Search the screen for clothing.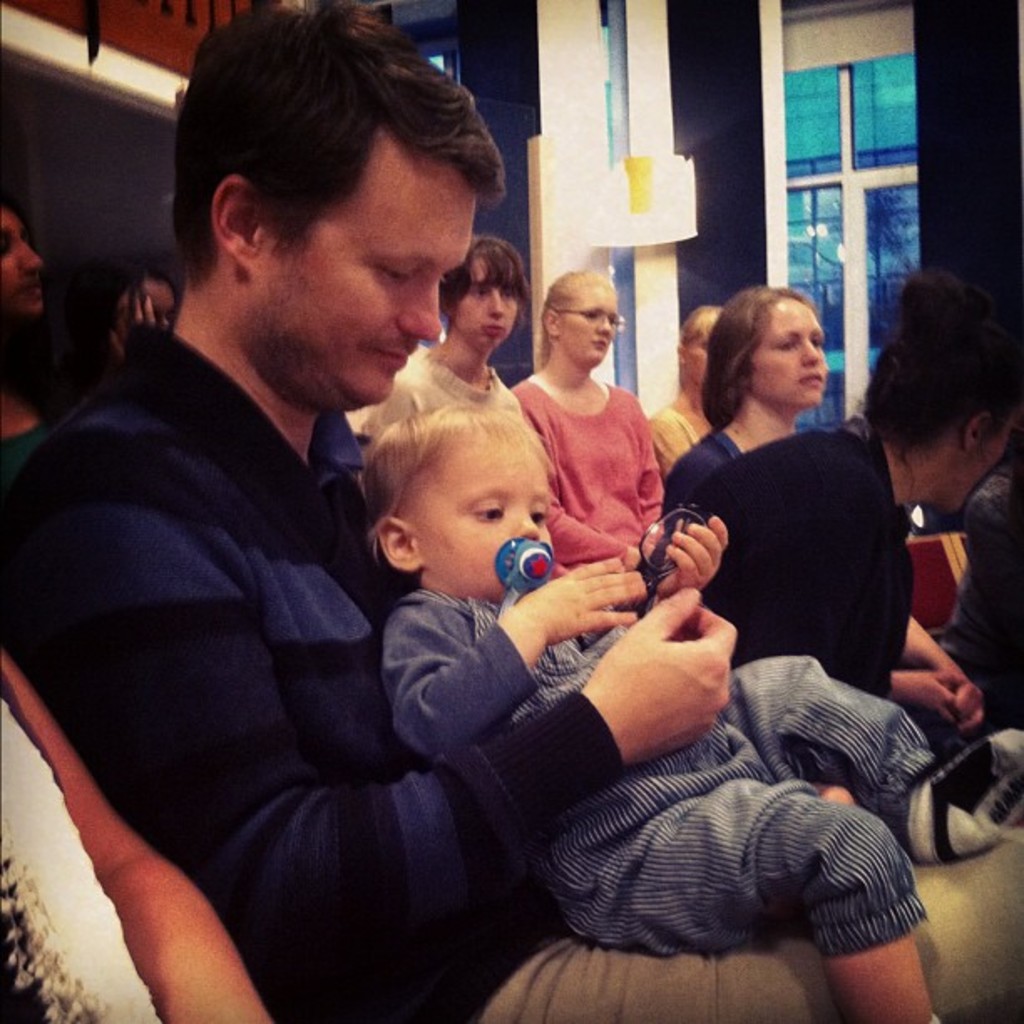
Found at l=515, t=380, r=658, b=559.
